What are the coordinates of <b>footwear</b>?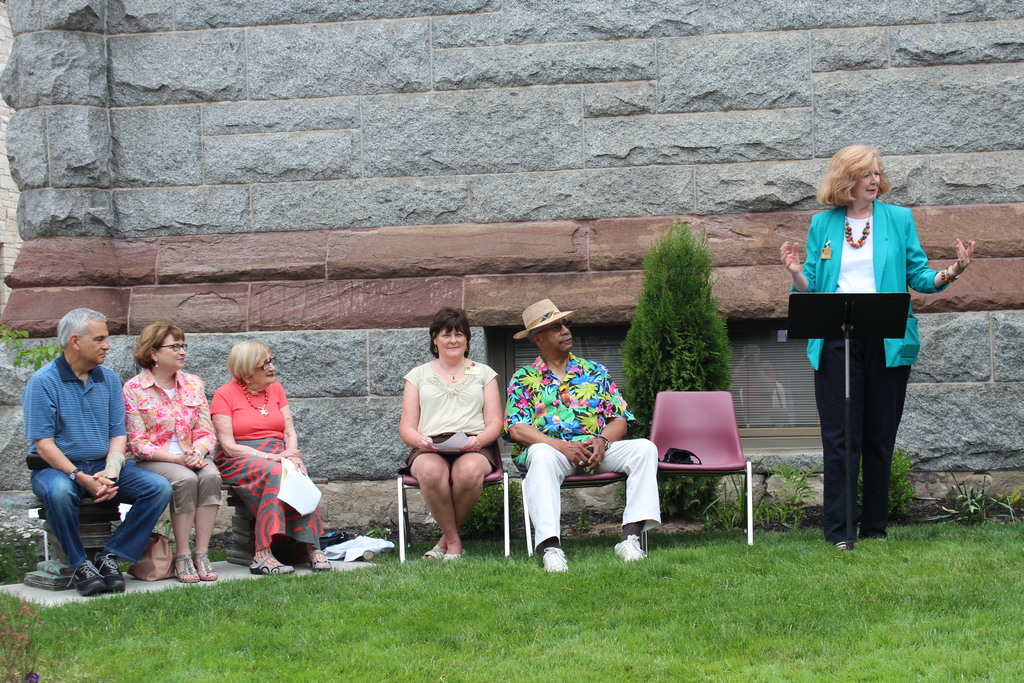
bbox(832, 539, 849, 551).
